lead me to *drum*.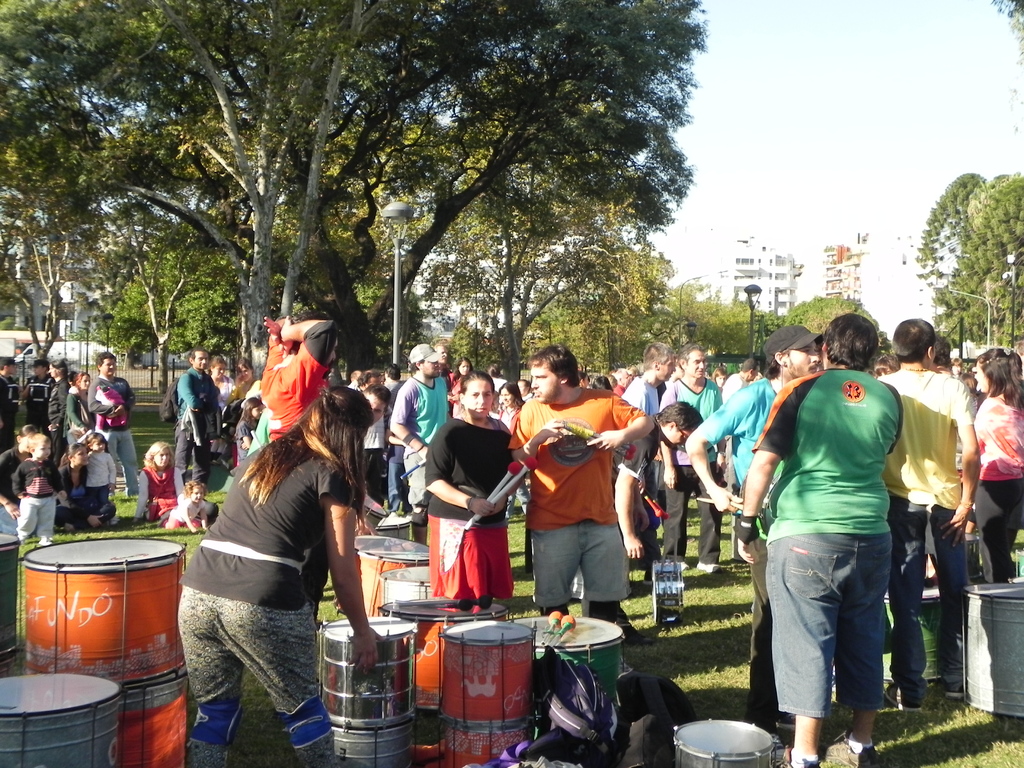
Lead to 0/528/31/651.
